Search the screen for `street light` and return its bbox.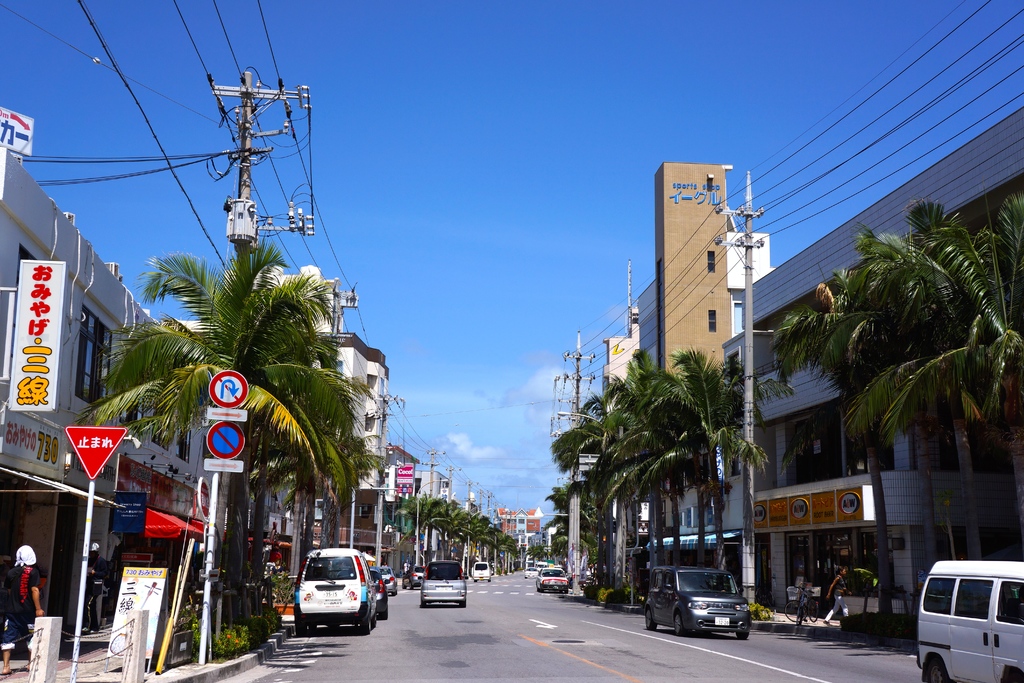
Found: [411, 477, 450, 567].
